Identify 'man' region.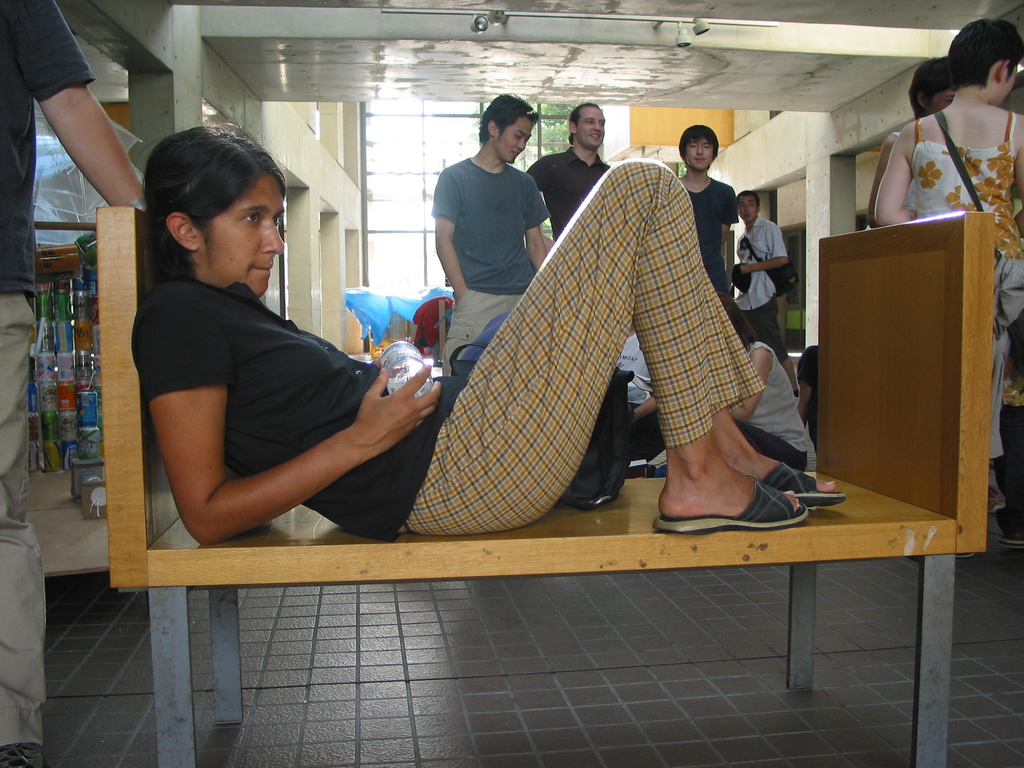
Region: <box>525,104,613,250</box>.
